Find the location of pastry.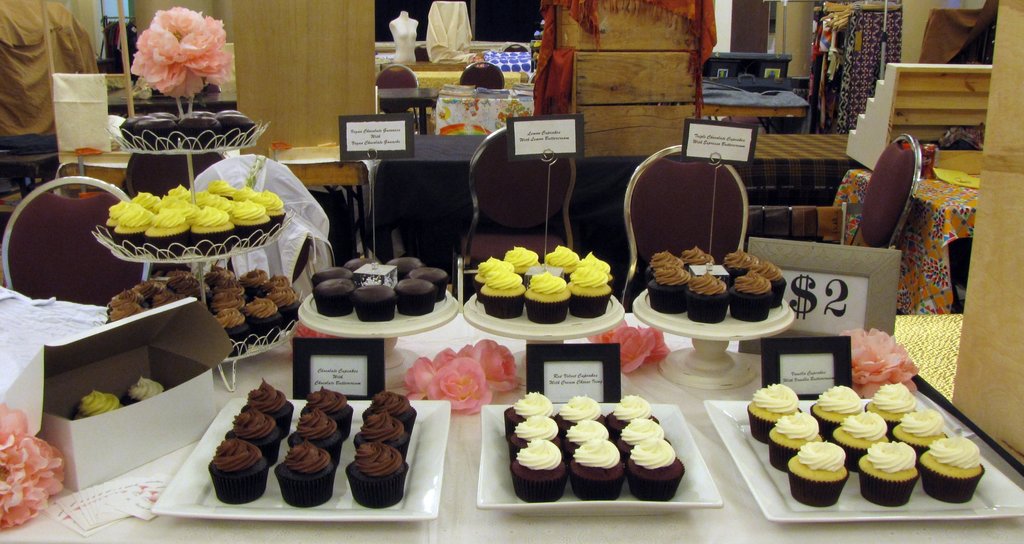
Location: pyautogui.locateOnScreen(634, 437, 689, 495).
